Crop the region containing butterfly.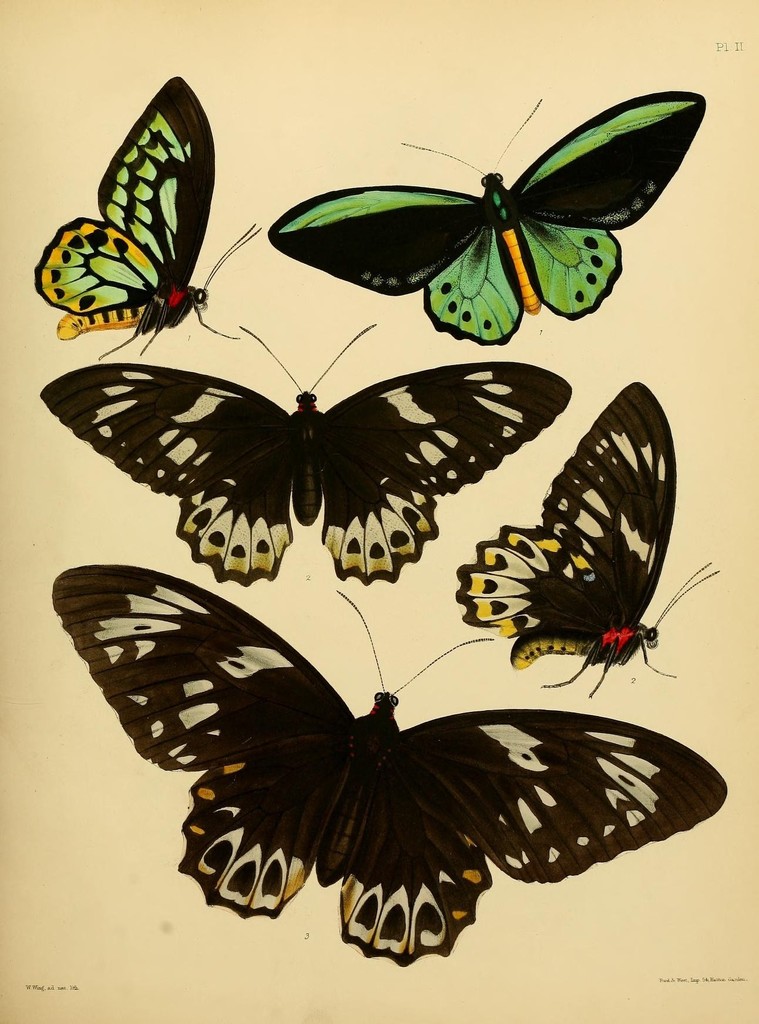
Crop region: bbox=(36, 575, 735, 942).
